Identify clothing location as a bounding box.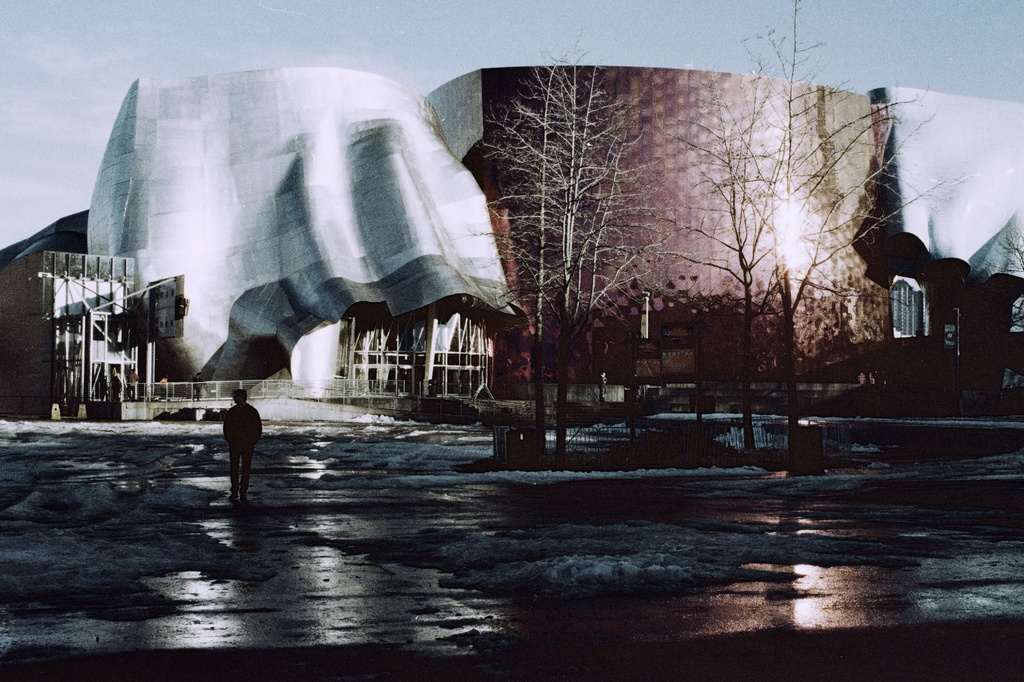
<region>225, 405, 264, 492</region>.
